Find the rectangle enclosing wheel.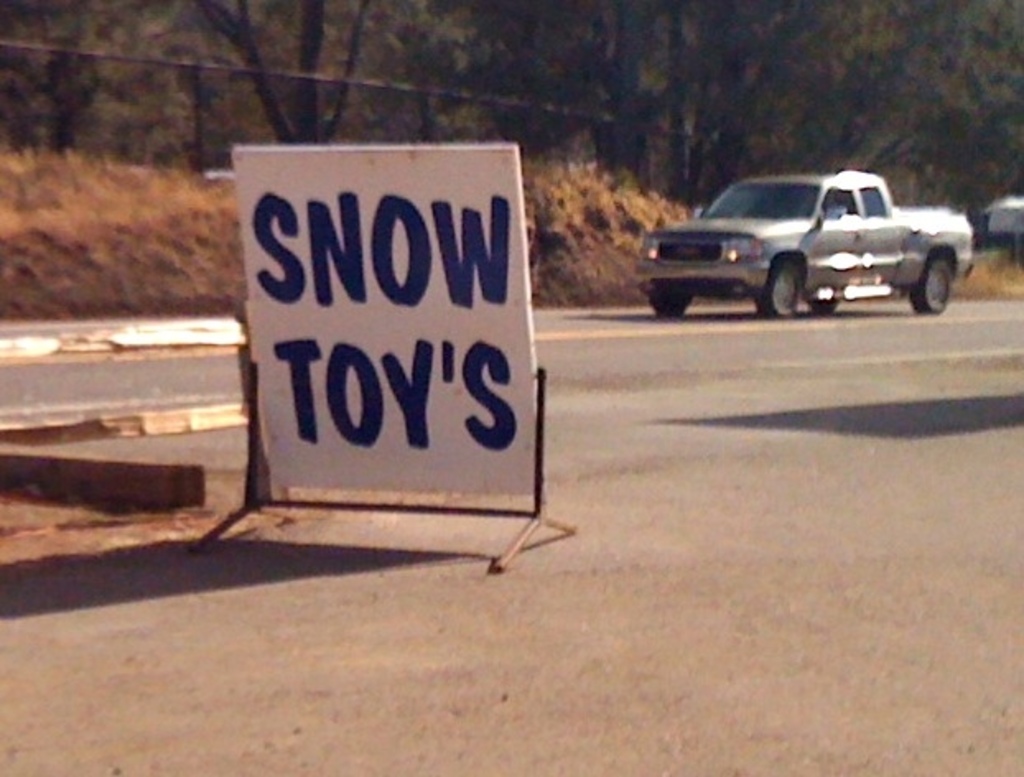
x1=810 y1=288 x2=836 y2=314.
